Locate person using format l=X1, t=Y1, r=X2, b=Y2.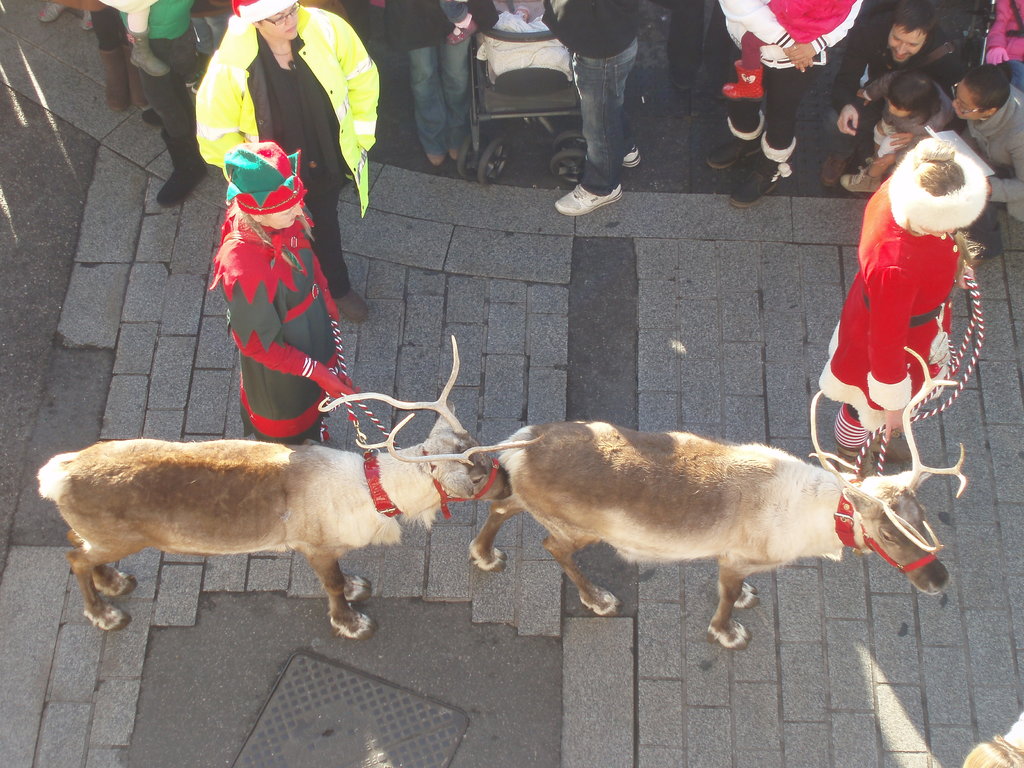
l=194, t=0, r=380, b=321.
